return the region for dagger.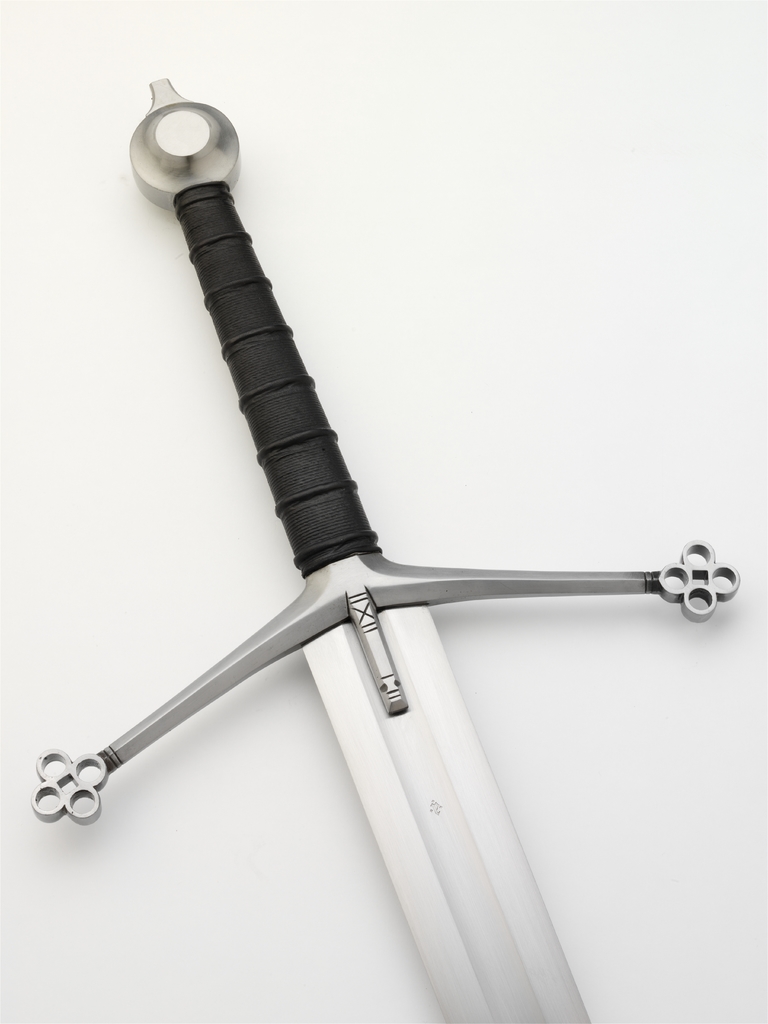
pyautogui.locateOnScreen(30, 77, 742, 1023).
